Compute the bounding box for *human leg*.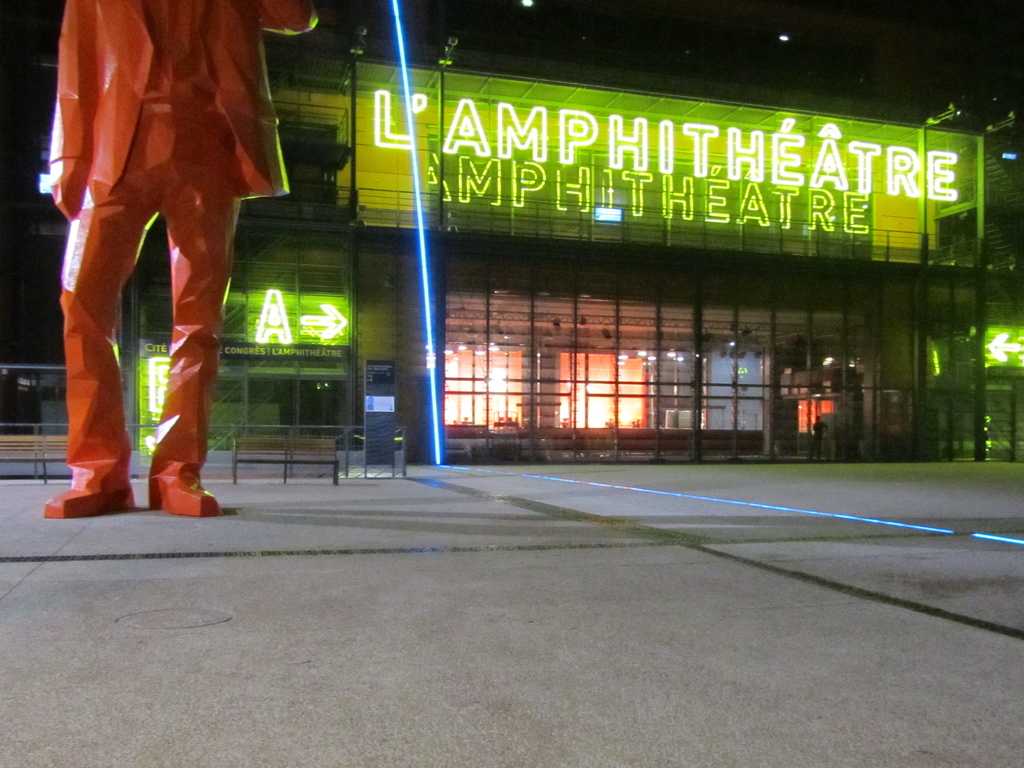
[141,106,222,516].
